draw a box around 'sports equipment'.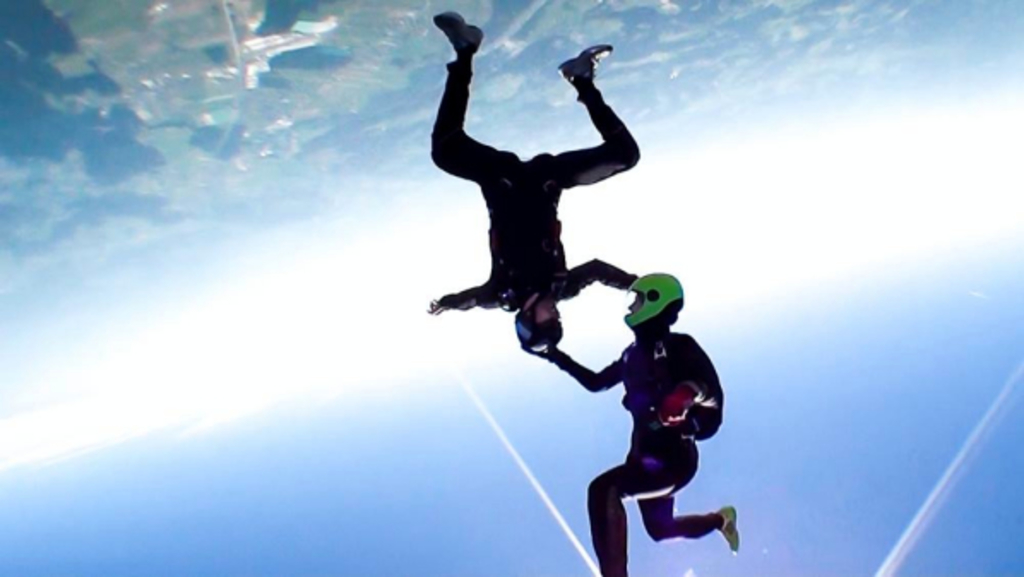
rect(514, 303, 567, 353).
